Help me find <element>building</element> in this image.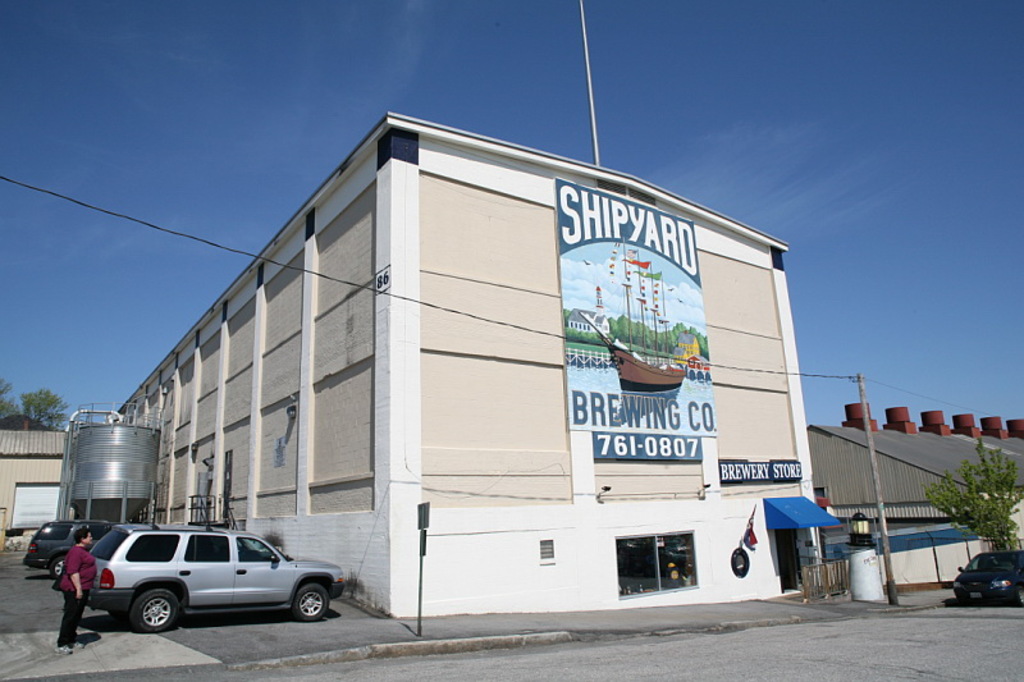
Found it: (left=812, top=397, right=1023, bottom=596).
